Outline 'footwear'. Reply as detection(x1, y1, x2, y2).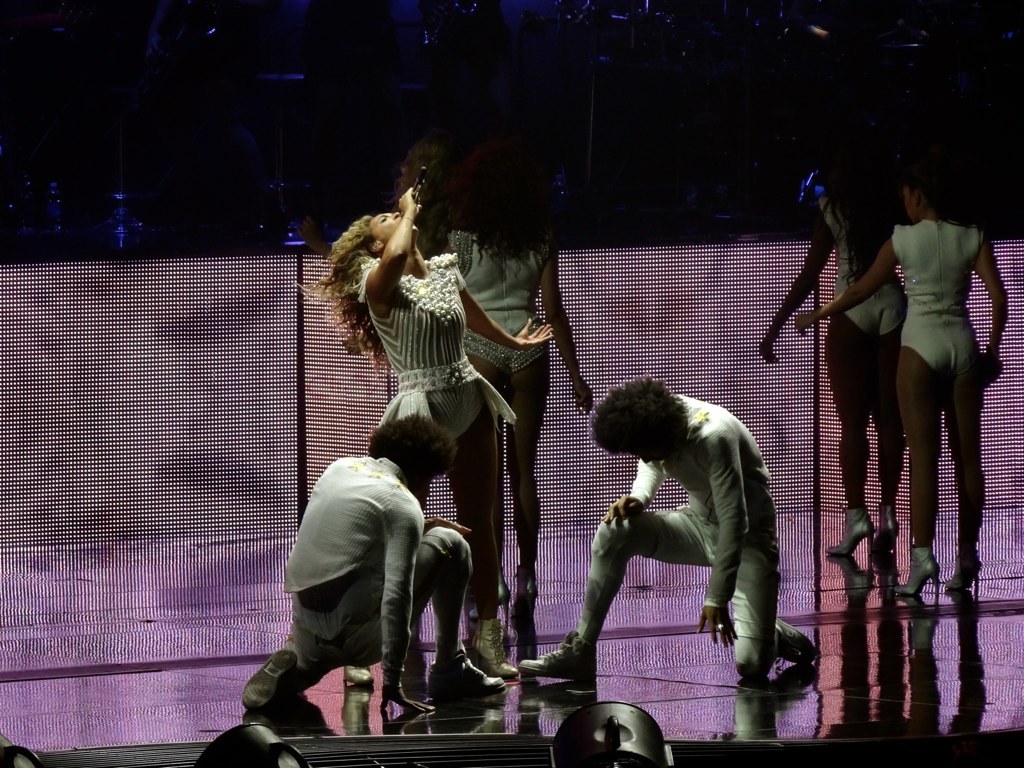
detection(467, 618, 515, 671).
